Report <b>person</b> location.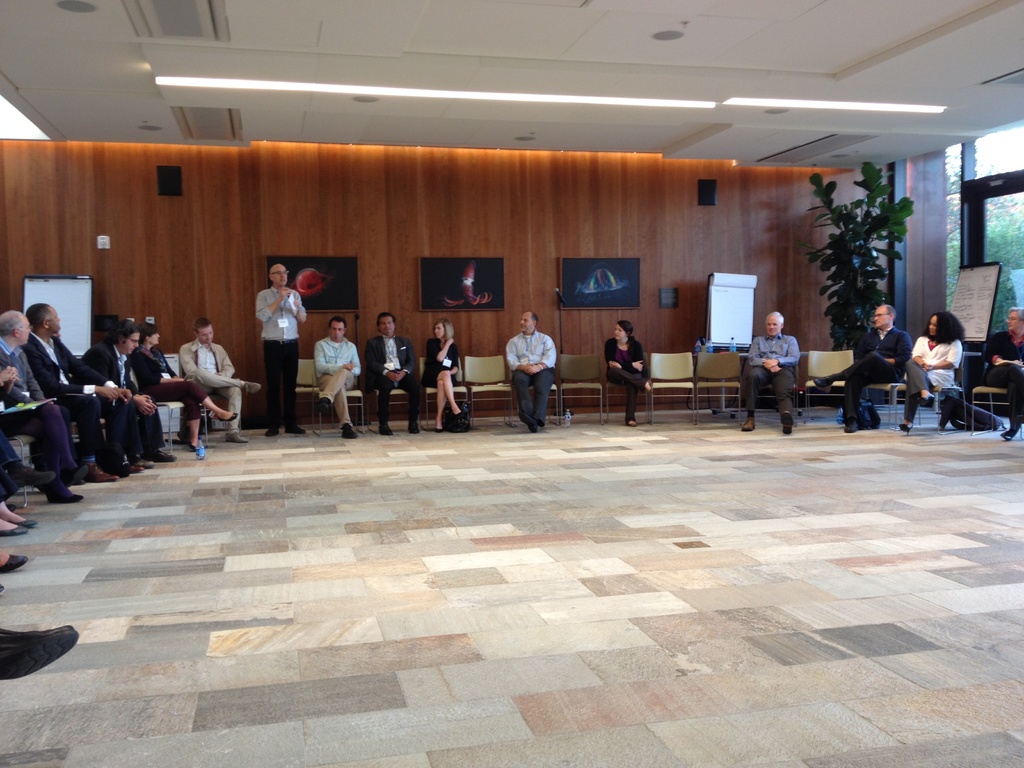
Report: rect(367, 309, 426, 436).
